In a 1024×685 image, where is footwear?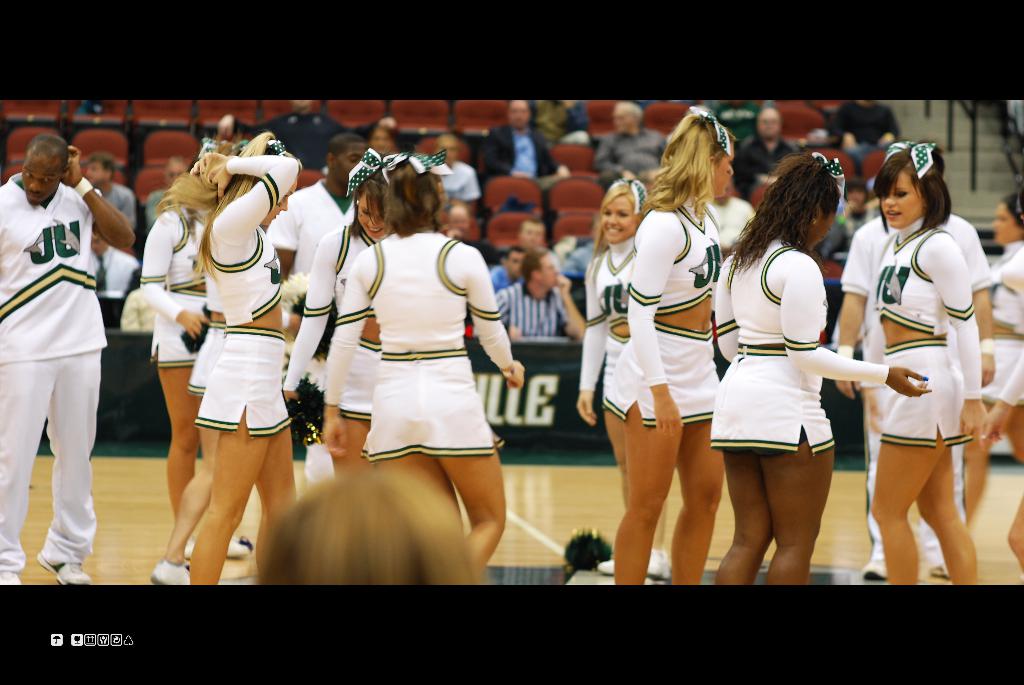
<box>865,546,885,578</box>.
